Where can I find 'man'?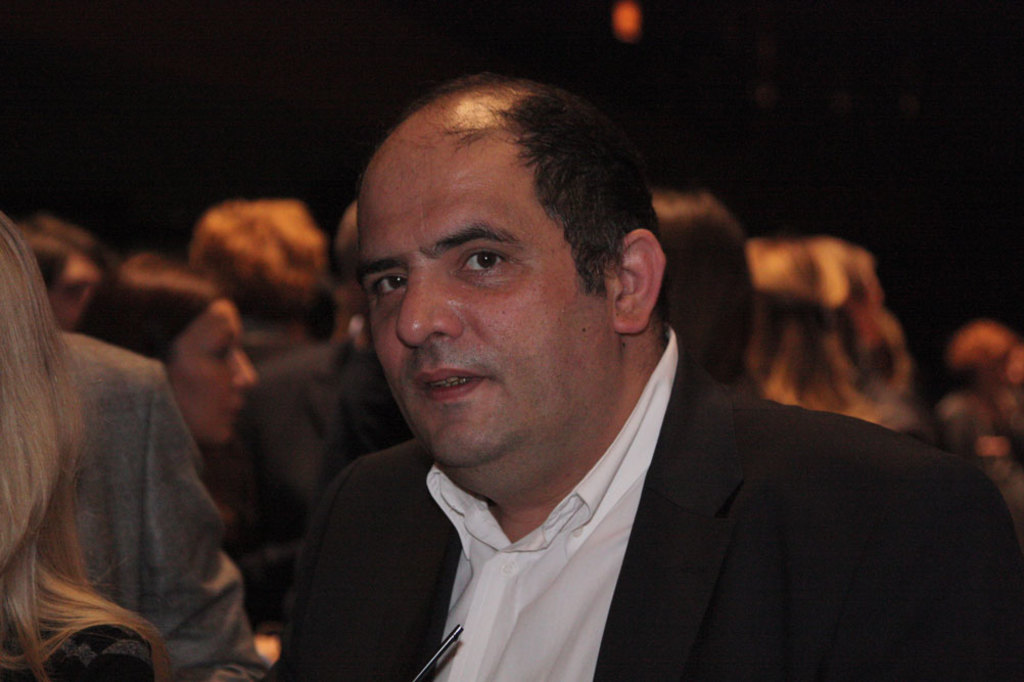
You can find it at 229, 91, 943, 675.
